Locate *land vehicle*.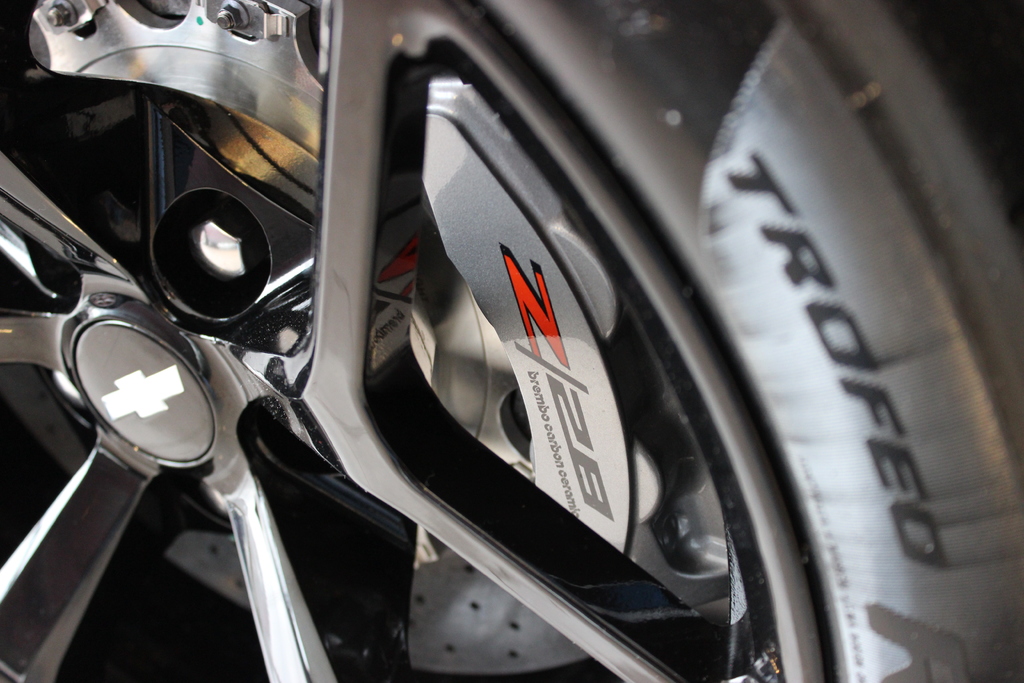
Bounding box: (1, 0, 1023, 682).
